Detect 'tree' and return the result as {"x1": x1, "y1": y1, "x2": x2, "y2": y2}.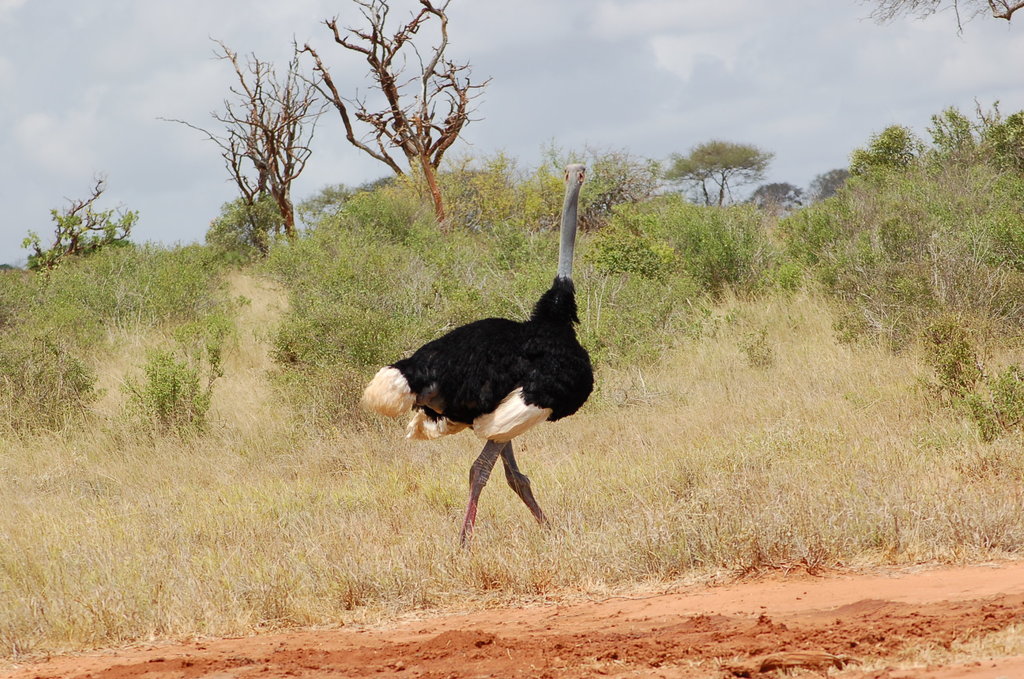
{"x1": 2, "y1": 261, "x2": 219, "y2": 334}.
